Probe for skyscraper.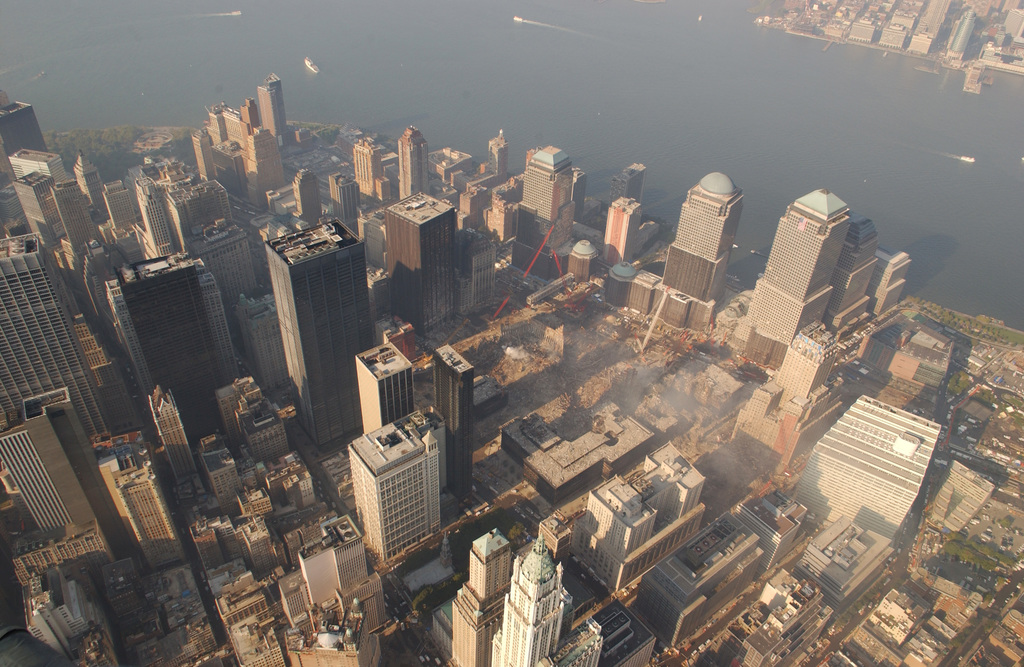
Probe result: {"x1": 659, "y1": 171, "x2": 726, "y2": 301}.
